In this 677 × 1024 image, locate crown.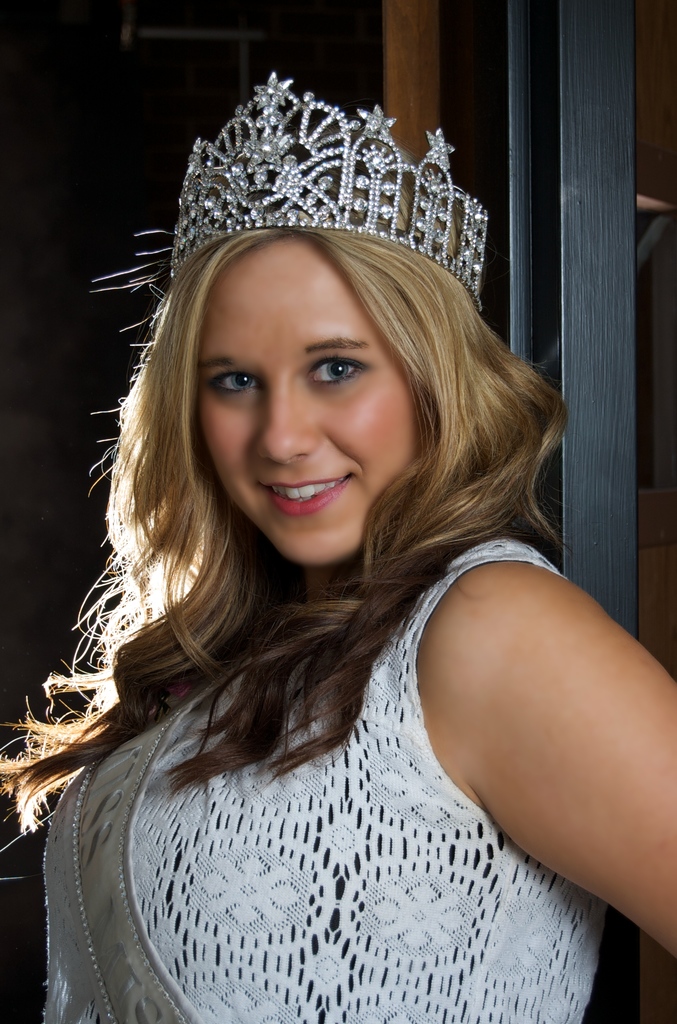
Bounding box: Rect(165, 66, 491, 305).
